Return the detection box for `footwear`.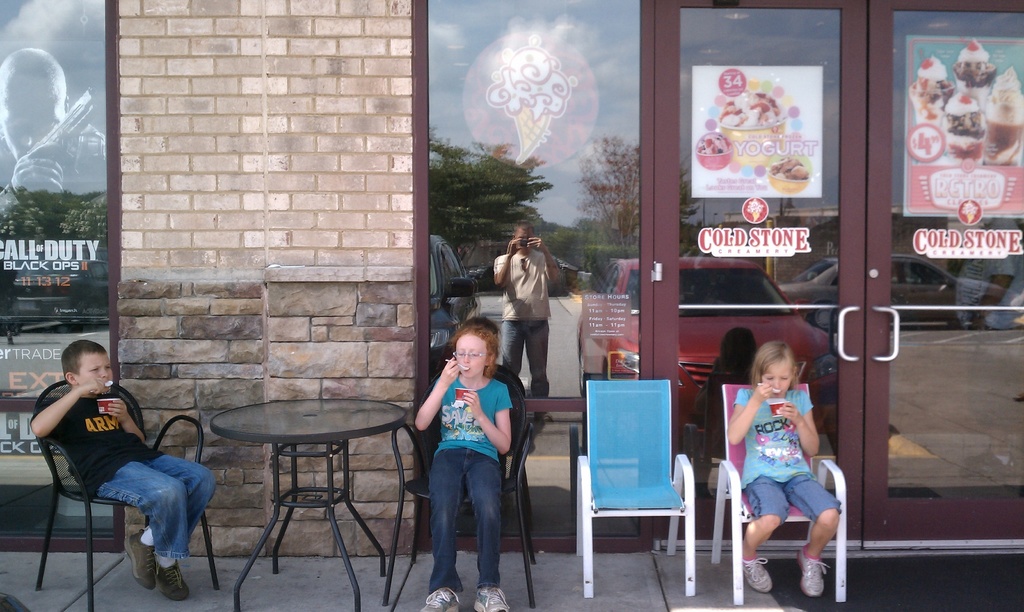
122:528:159:590.
